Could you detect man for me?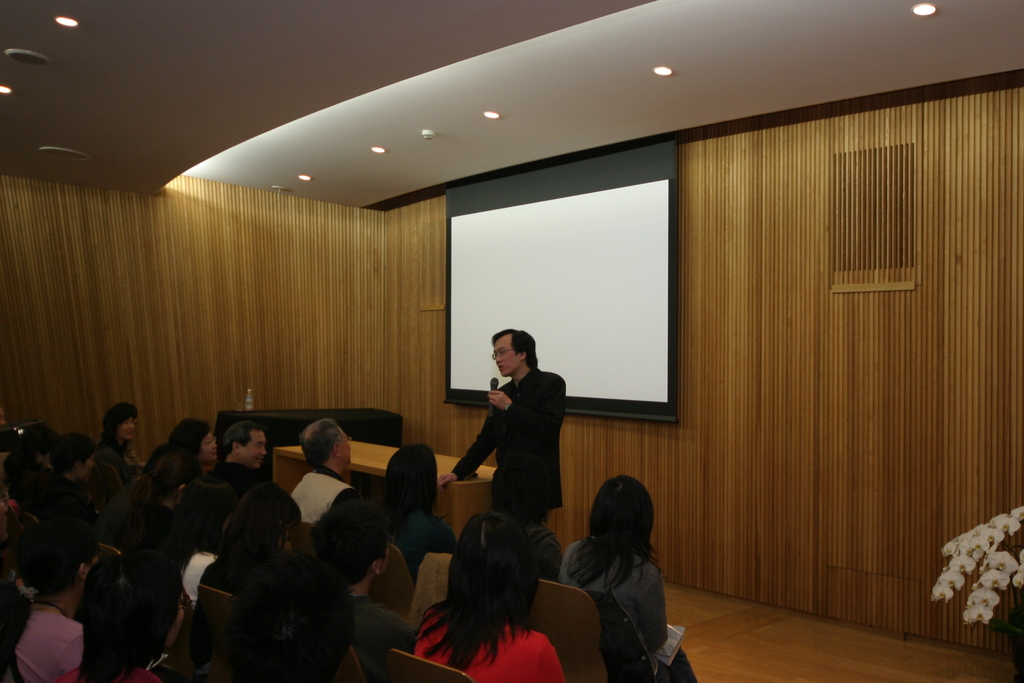
Detection result: l=204, t=415, r=263, b=499.
